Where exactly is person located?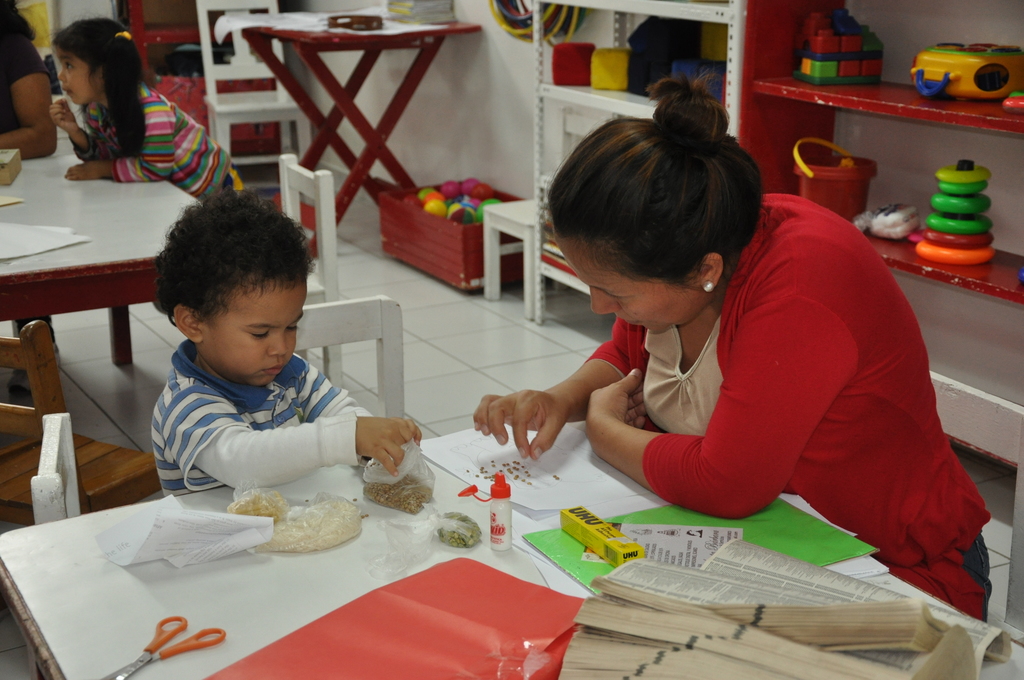
Its bounding box is bbox=[509, 89, 973, 603].
